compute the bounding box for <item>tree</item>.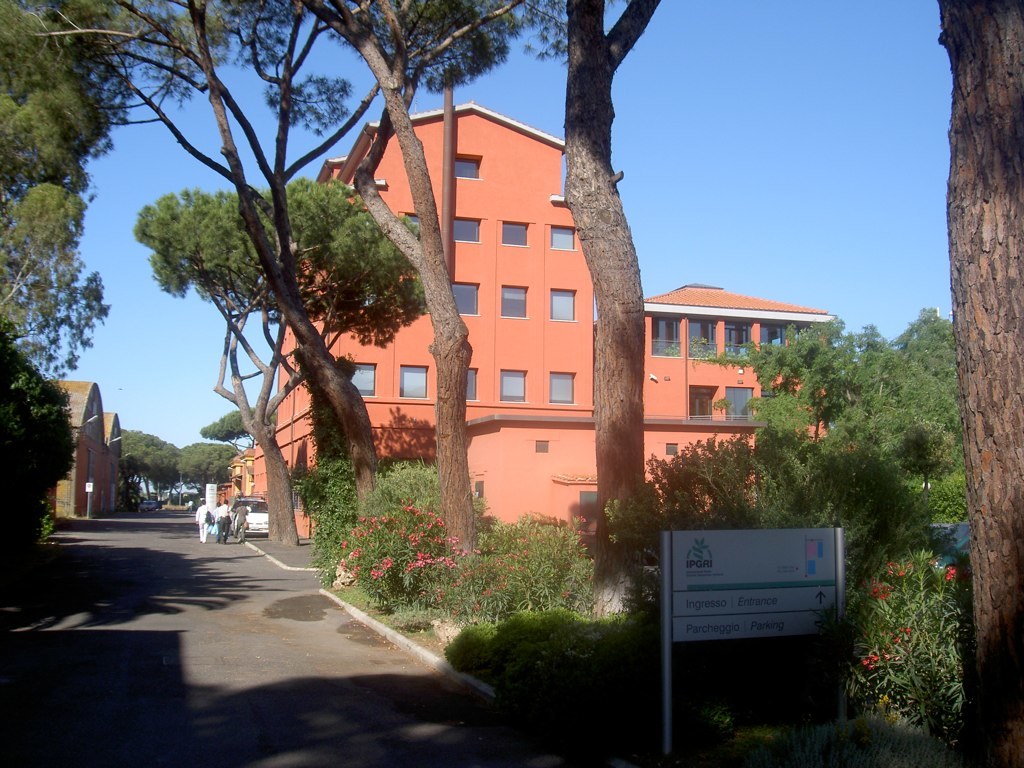
(750,308,977,571).
